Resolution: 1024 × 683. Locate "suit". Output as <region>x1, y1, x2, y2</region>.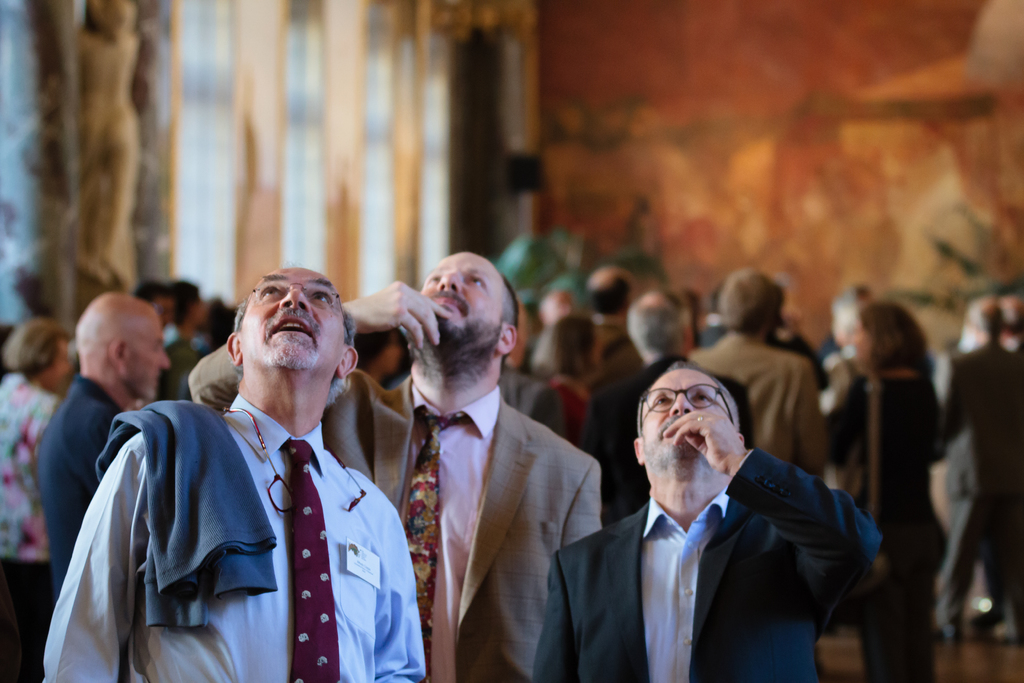
<region>189, 343, 600, 682</region>.
